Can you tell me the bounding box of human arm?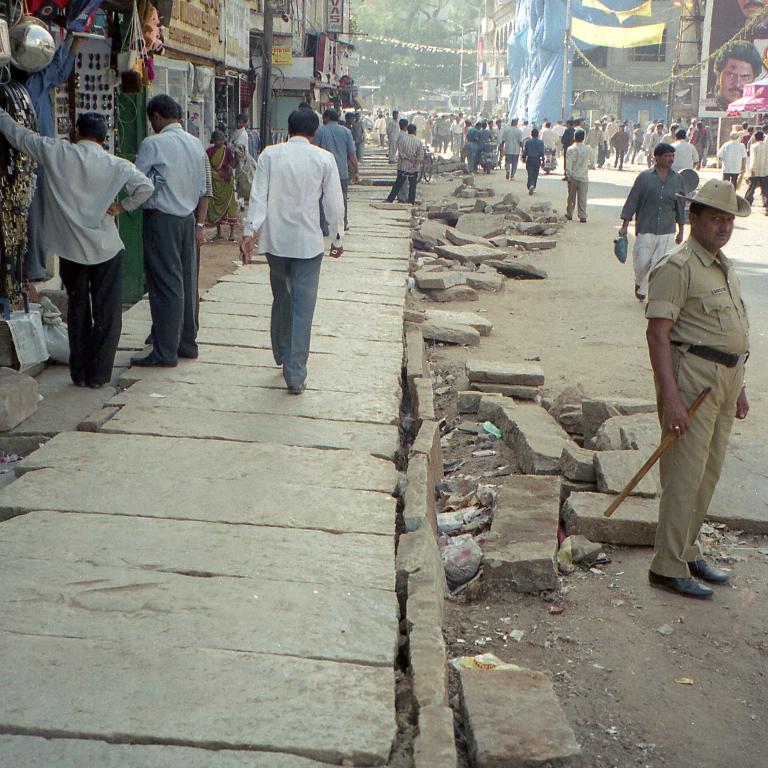
[x1=197, y1=160, x2=213, y2=244].
